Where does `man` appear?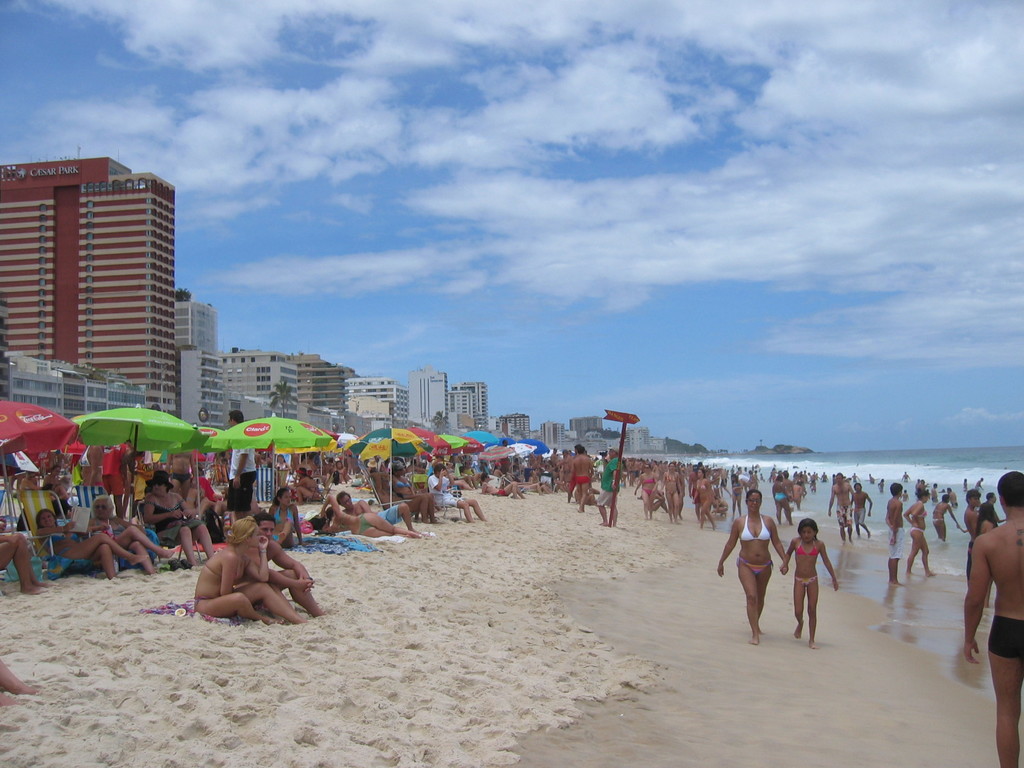
Appears at rect(820, 471, 826, 482).
